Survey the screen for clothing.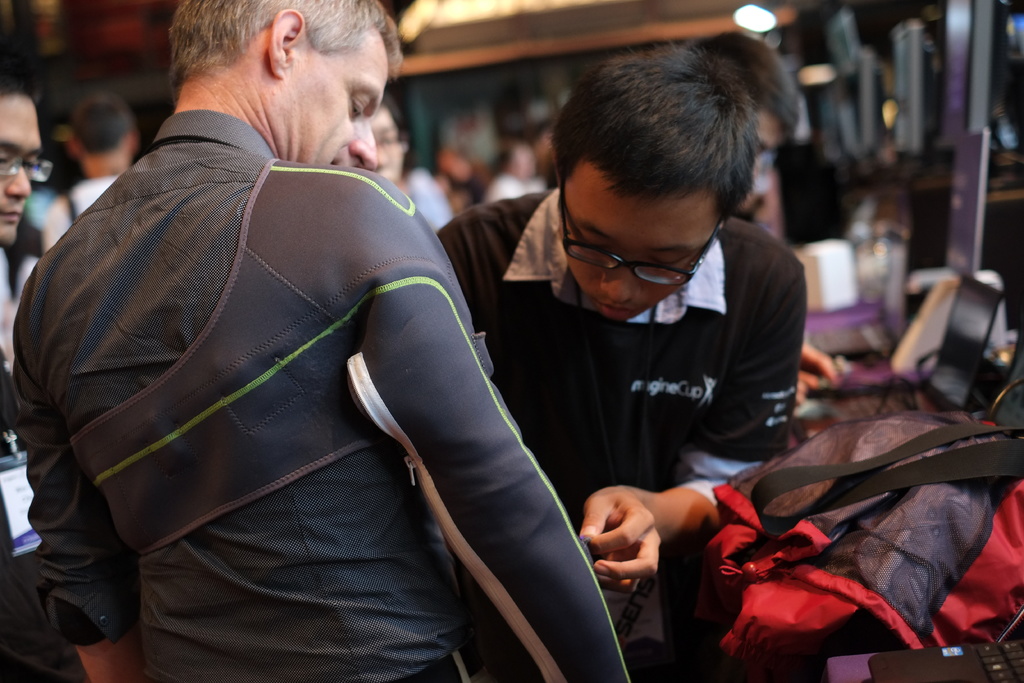
Survey found: {"left": 0, "top": 343, "right": 86, "bottom": 682}.
